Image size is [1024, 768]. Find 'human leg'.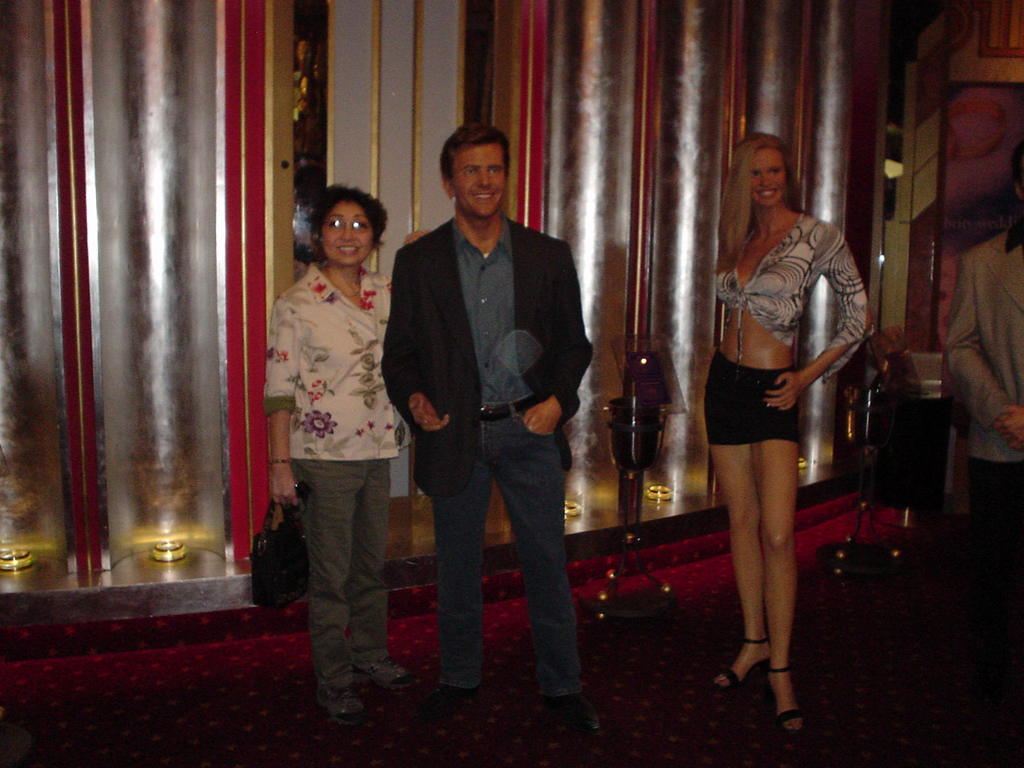
bbox=(436, 436, 484, 708).
